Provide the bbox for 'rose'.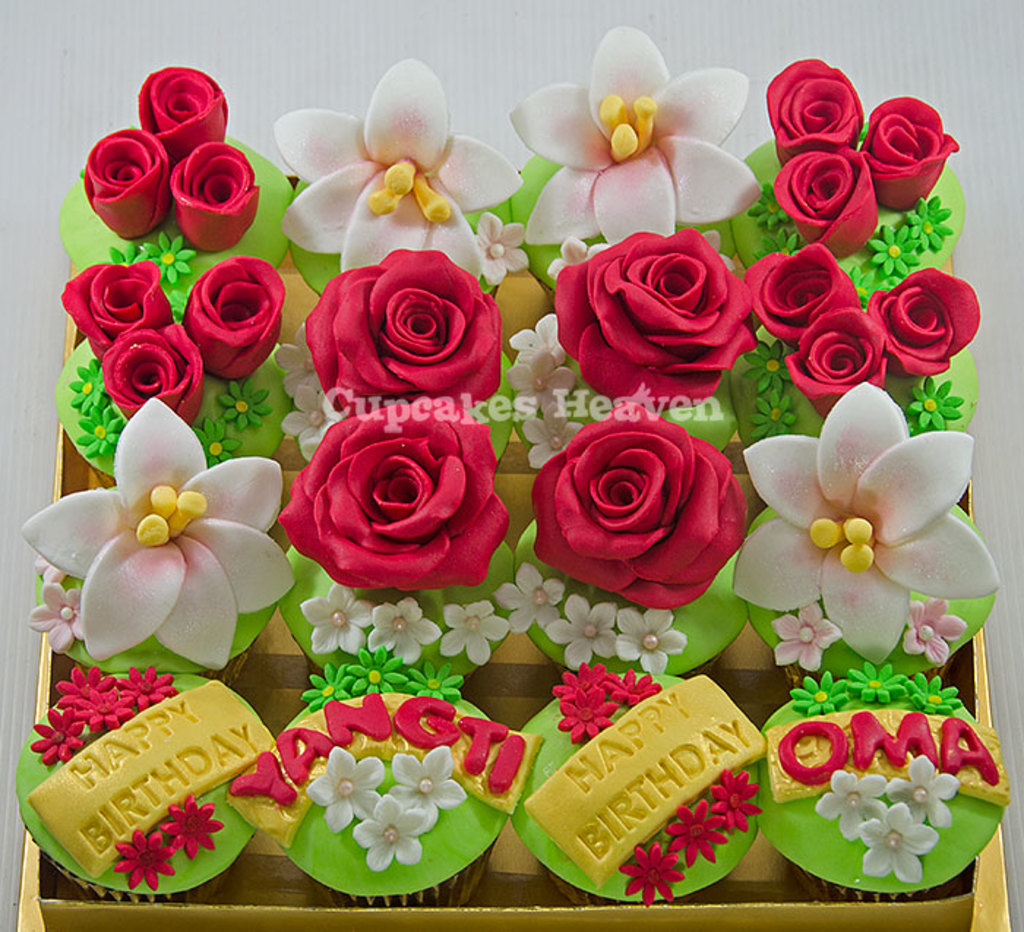
detection(862, 97, 961, 214).
